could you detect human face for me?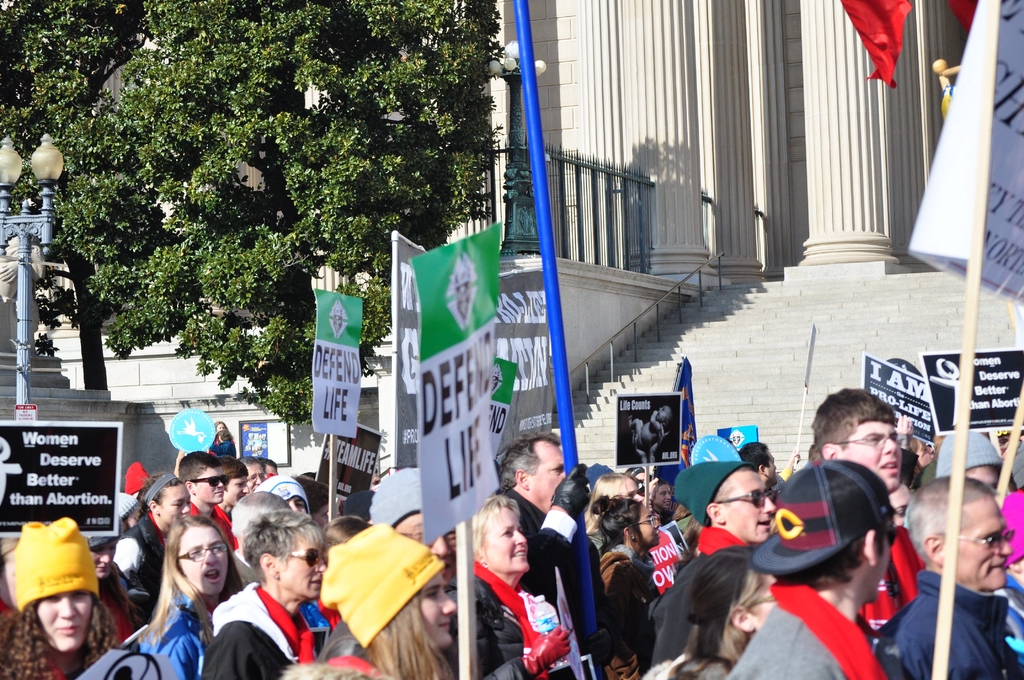
Detection result: <box>246,464,265,493</box>.
